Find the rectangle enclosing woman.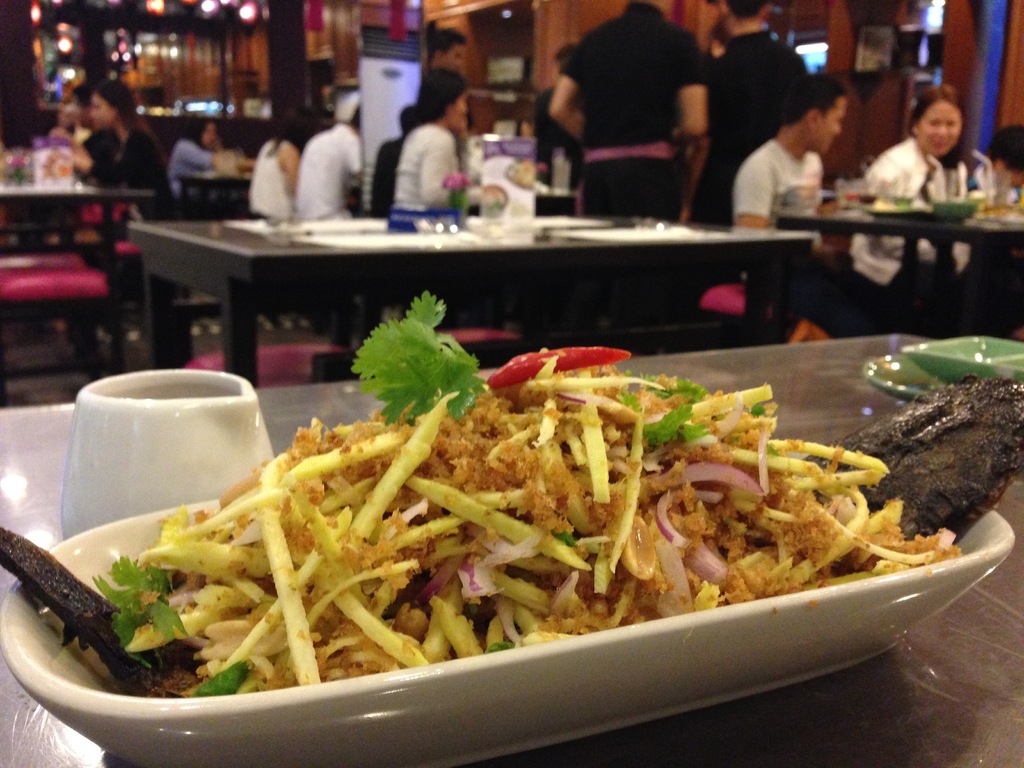
(x1=168, y1=116, x2=255, y2=208).
